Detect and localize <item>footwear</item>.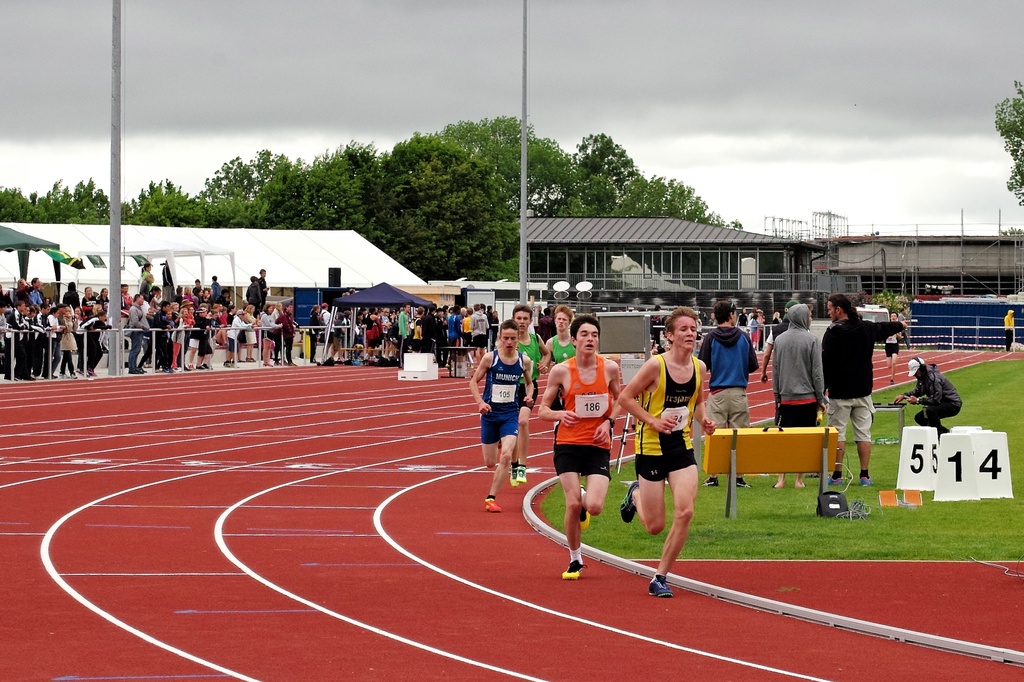
Localized at left=193, top=363, right=205, bottom=371.
